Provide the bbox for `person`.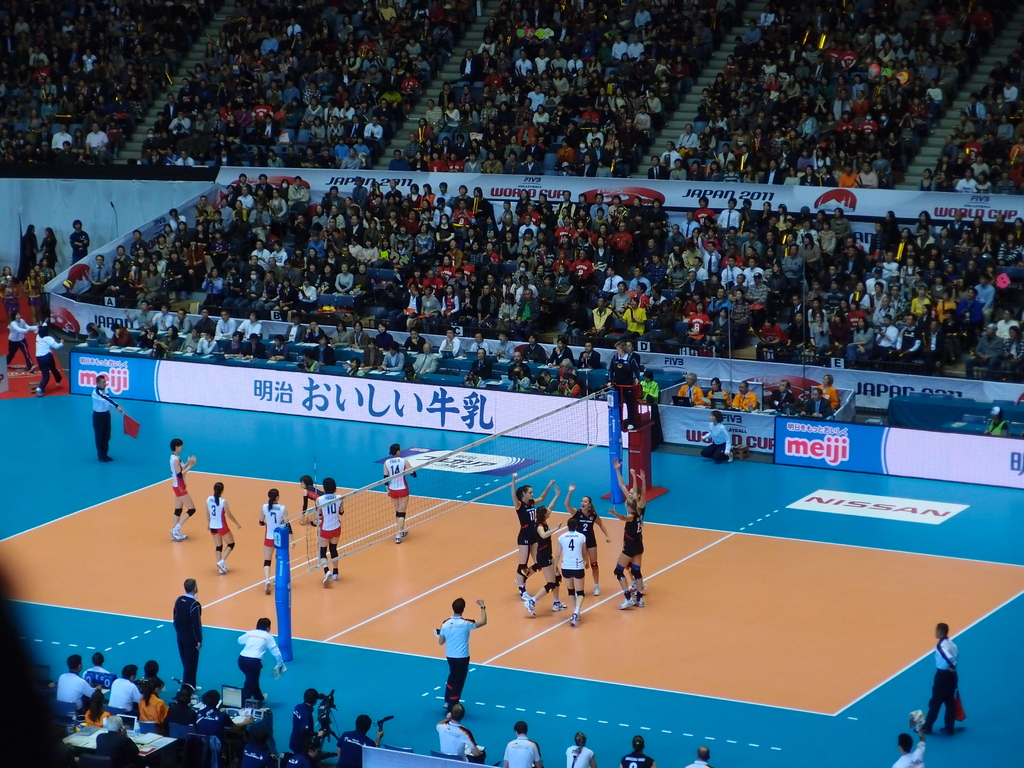
316/476/344/588.
